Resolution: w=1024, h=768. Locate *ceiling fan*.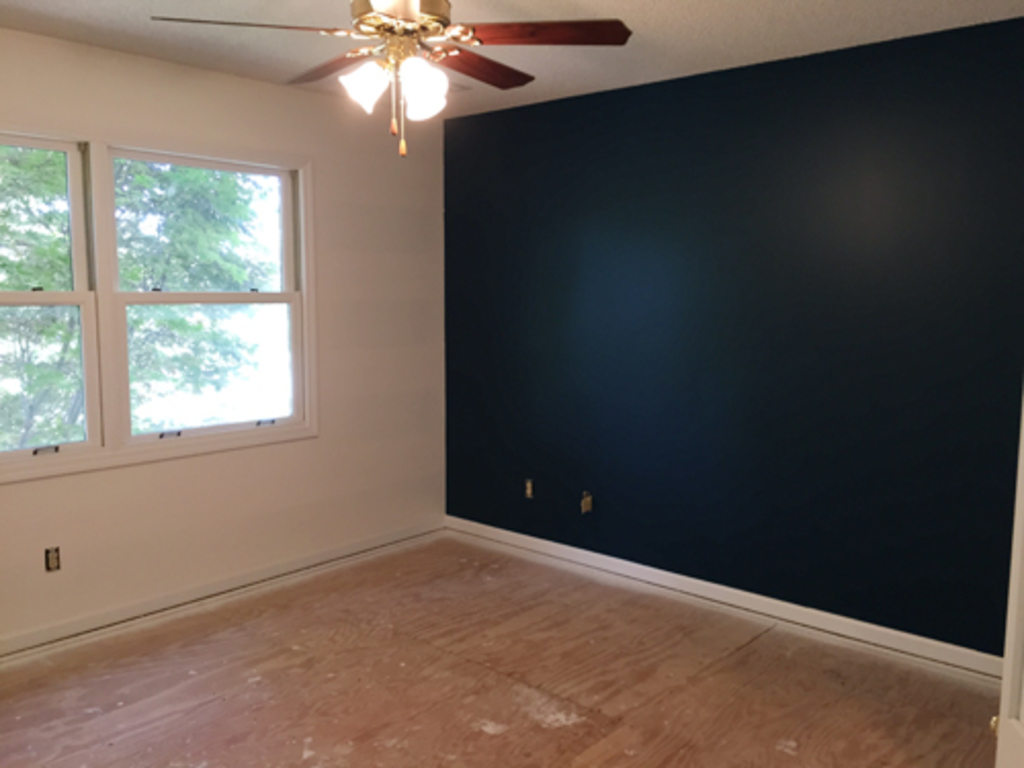
[145, 0, 631, 160].
